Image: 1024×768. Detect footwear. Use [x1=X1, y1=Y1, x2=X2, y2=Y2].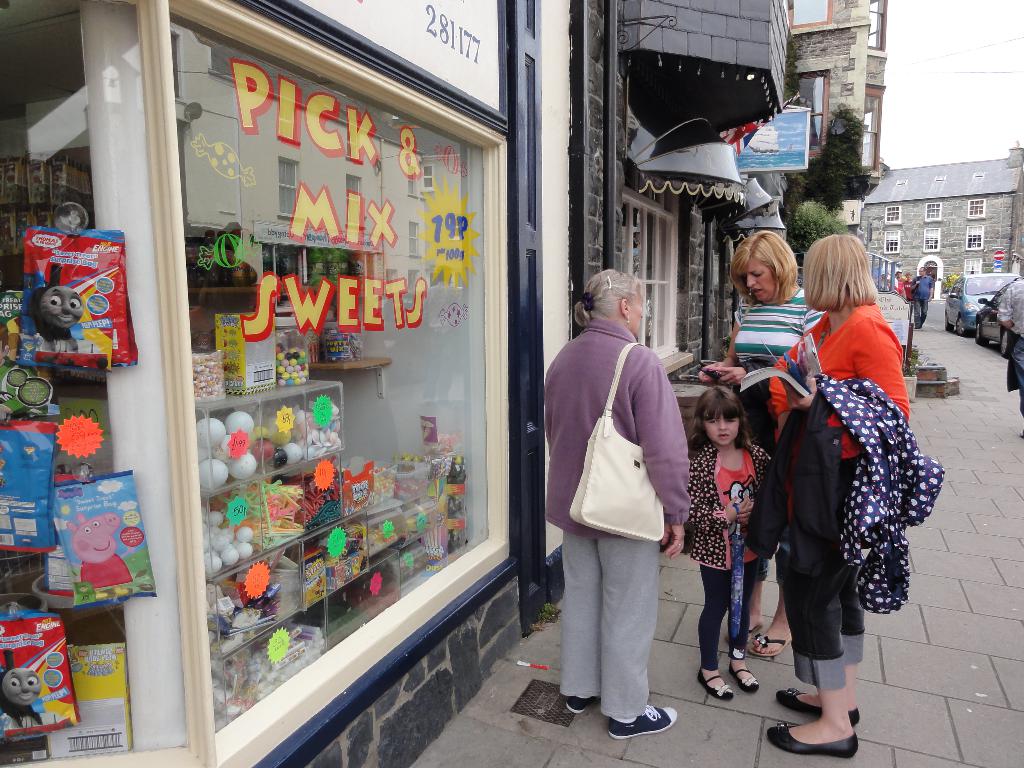
[x1=748, y1=632, x2=790, y2=653].
